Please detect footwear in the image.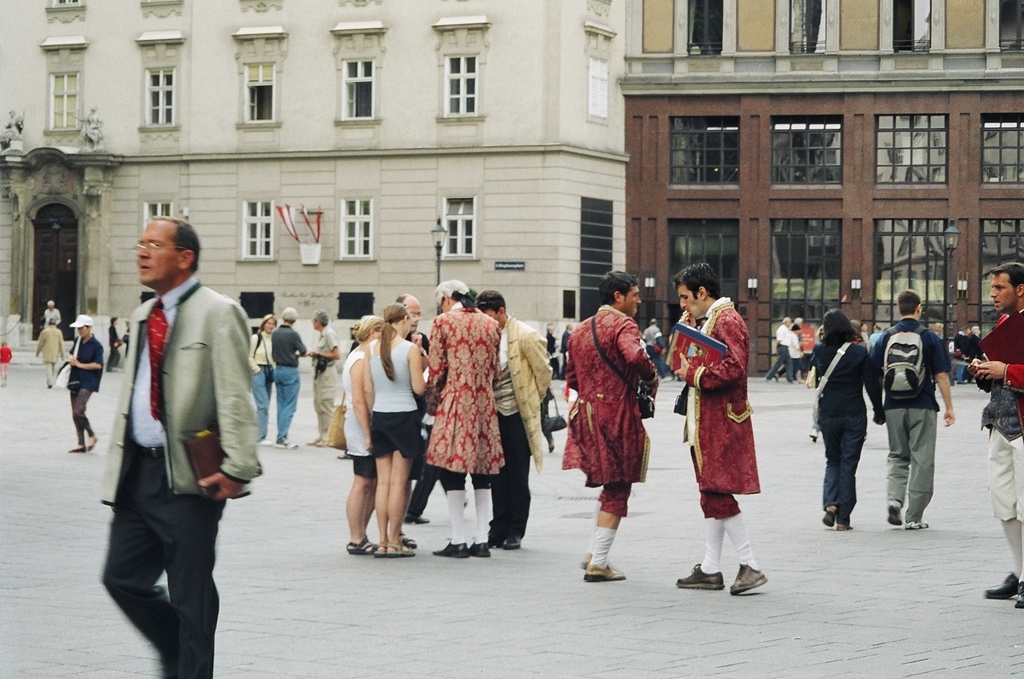
box=[501, 534, 523, 550].
